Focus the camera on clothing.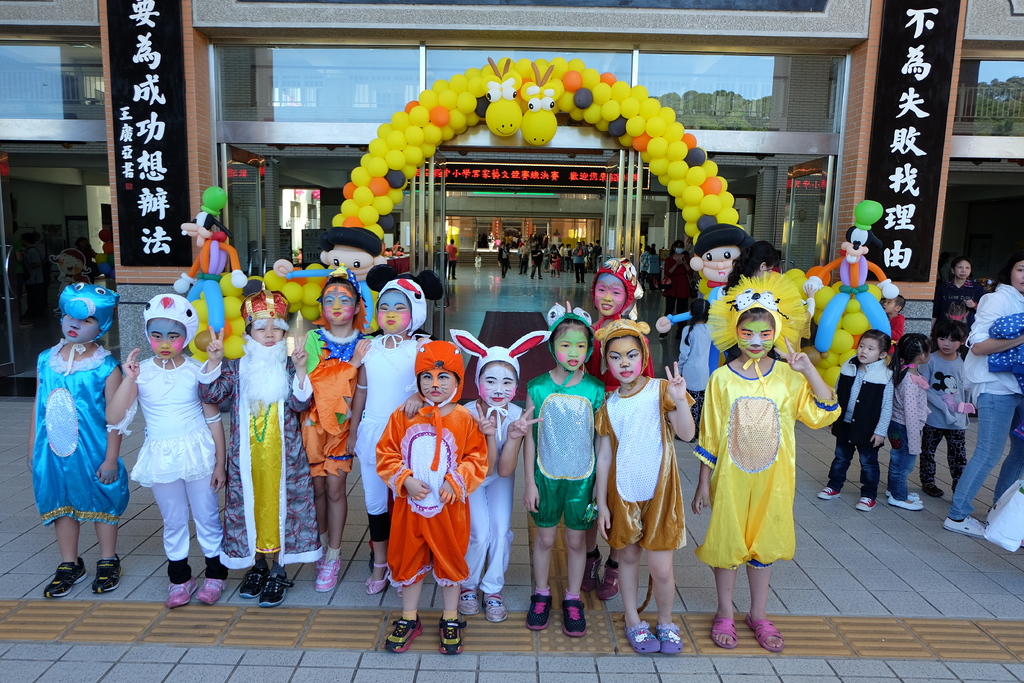
Focus region: [693, 365, 842, 566].
